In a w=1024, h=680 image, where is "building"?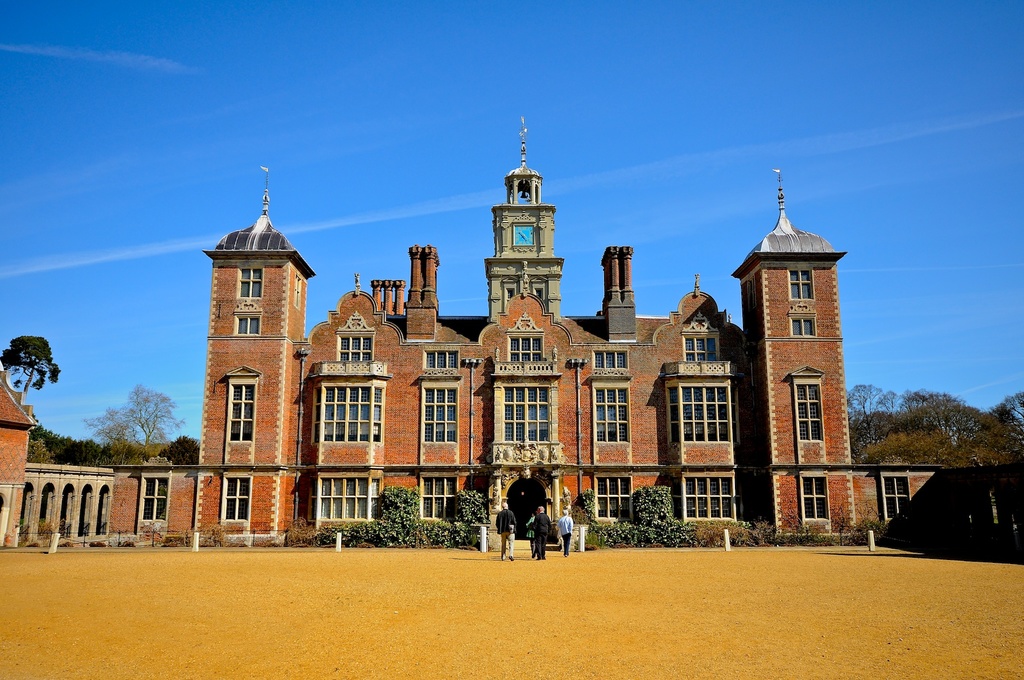
{"x1": 99, "y1": 116, "x2": 941, "y2": 551}.
